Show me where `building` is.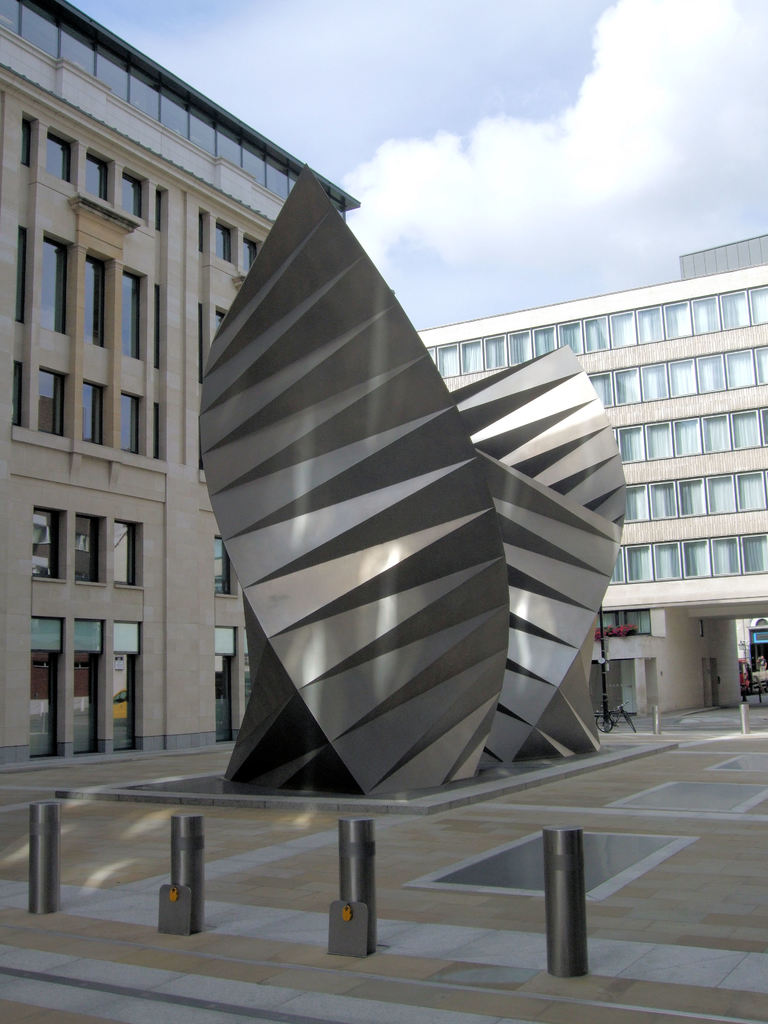
`building` is at crop(0, 0, 360, 775).
